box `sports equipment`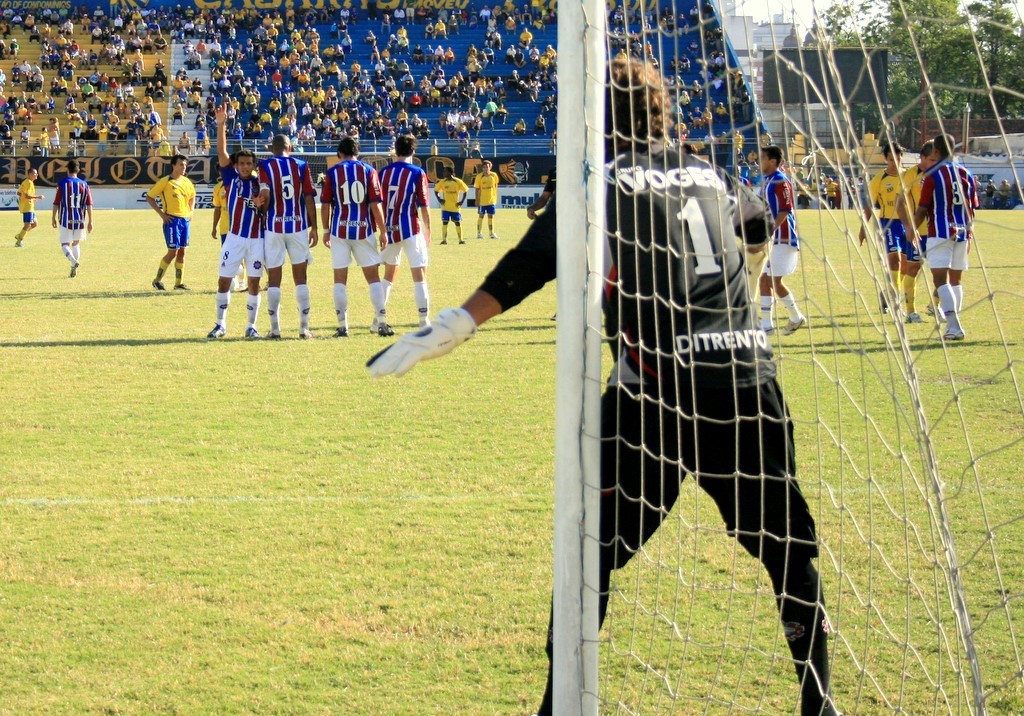
select_region(876, 289, 892, 313)
